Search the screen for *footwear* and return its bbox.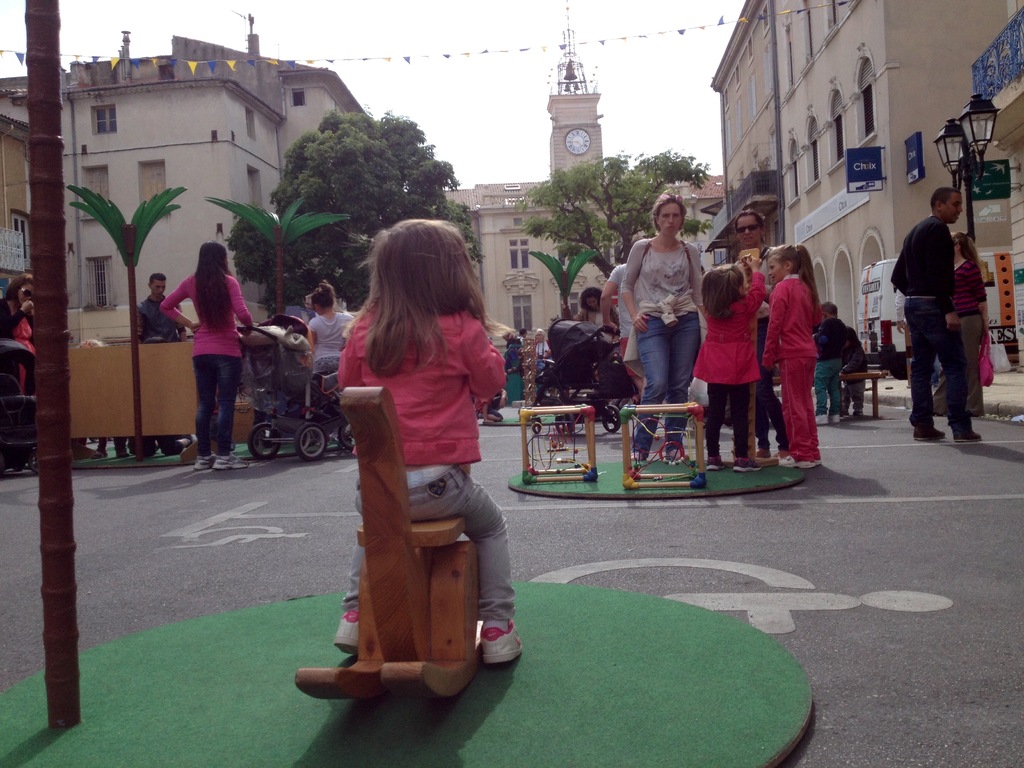
Found: 213:454:252:472.
